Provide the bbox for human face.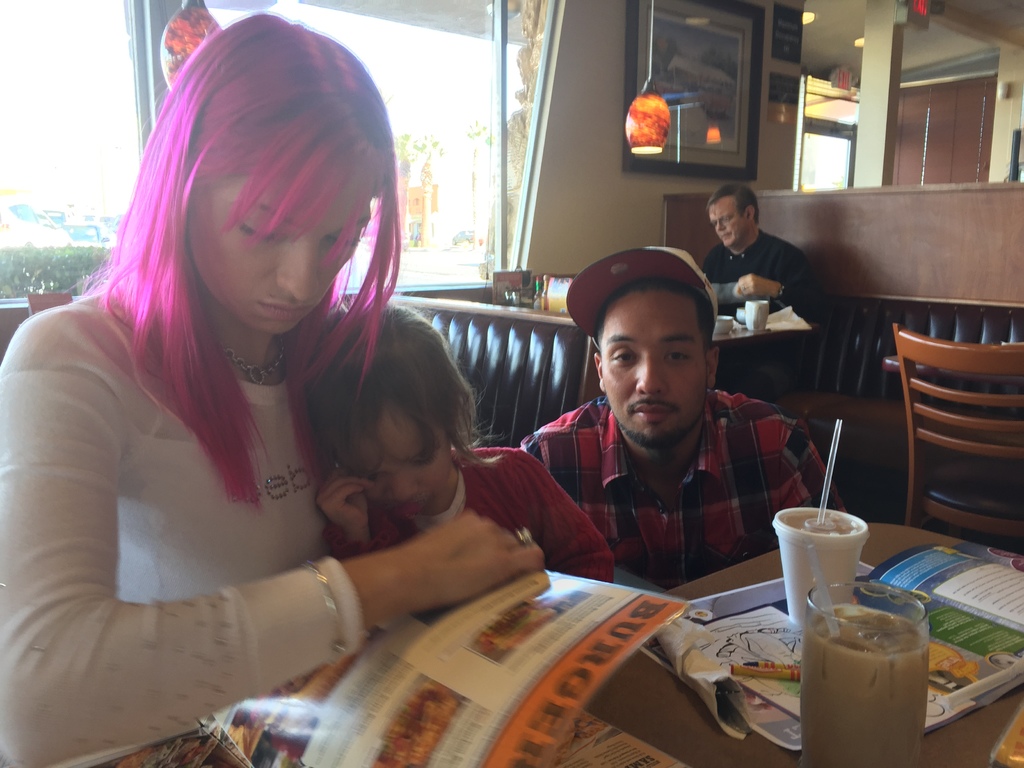
crop(340, 395, 455, 516).
